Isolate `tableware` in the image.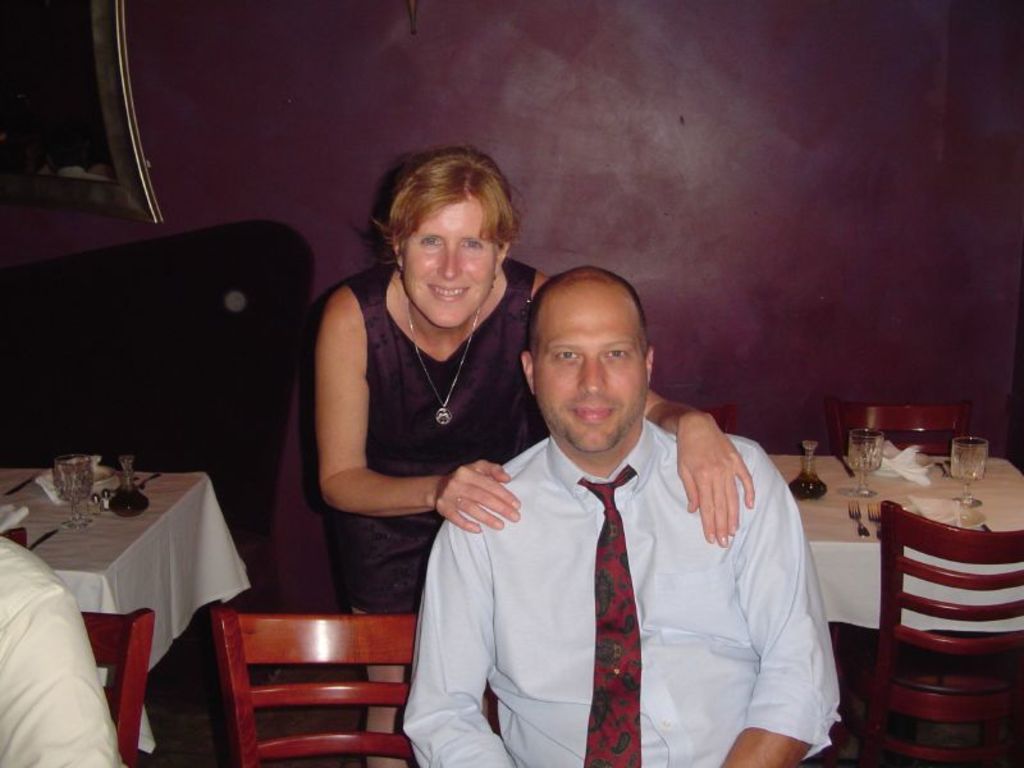
Isolated region: <region>950, 430, 989, 509</region>.
